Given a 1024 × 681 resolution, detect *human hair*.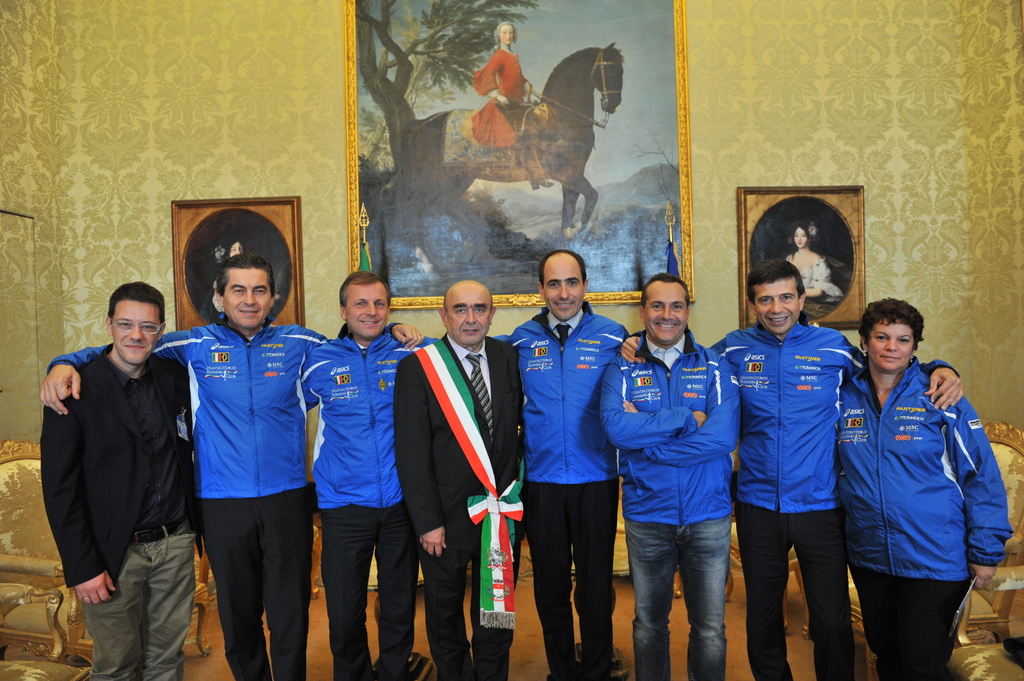
Rect(639, 273, 690, 312).
